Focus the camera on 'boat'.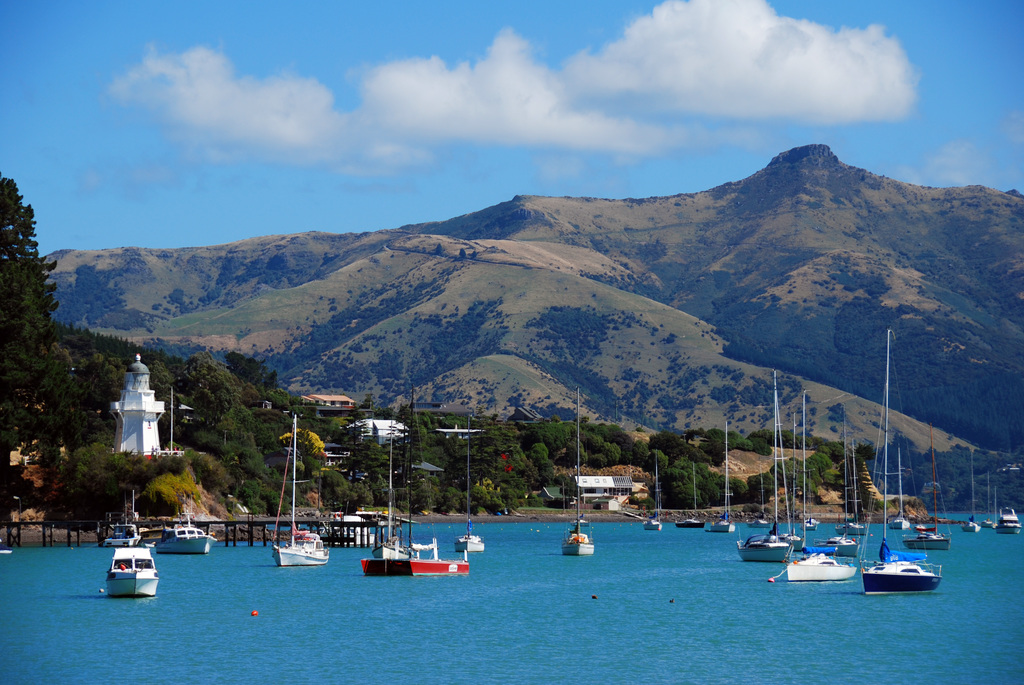
Focus region: box=[561, 384, 595, 553].
